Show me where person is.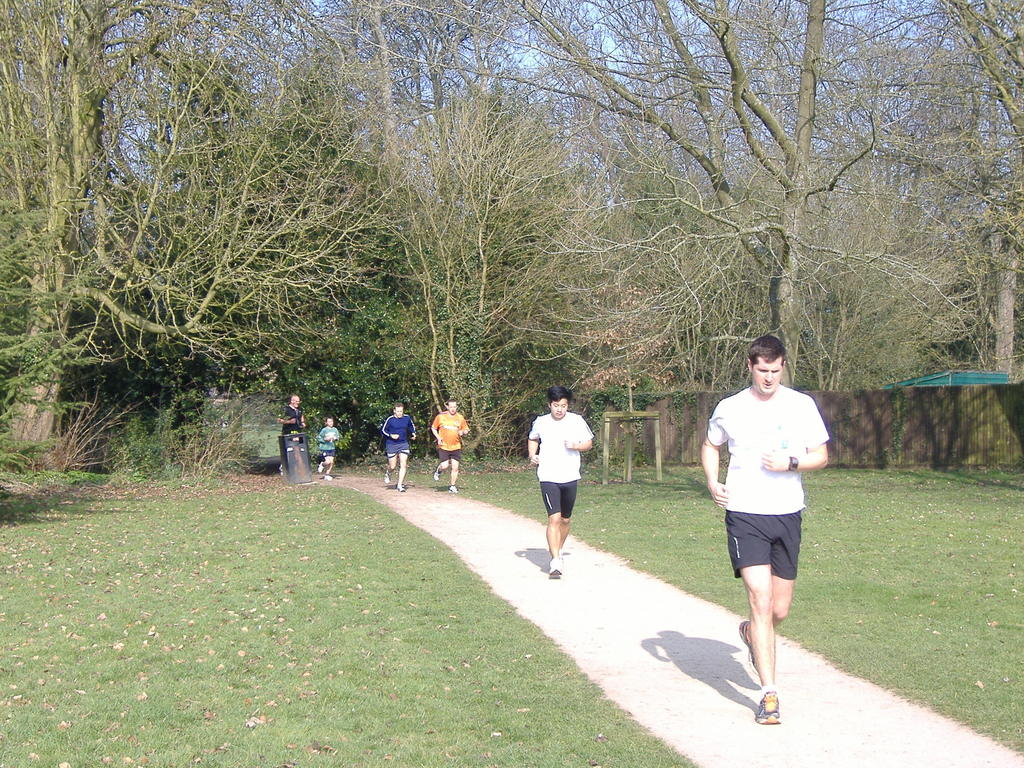
person is at detection(435, 401, 473, 490).
